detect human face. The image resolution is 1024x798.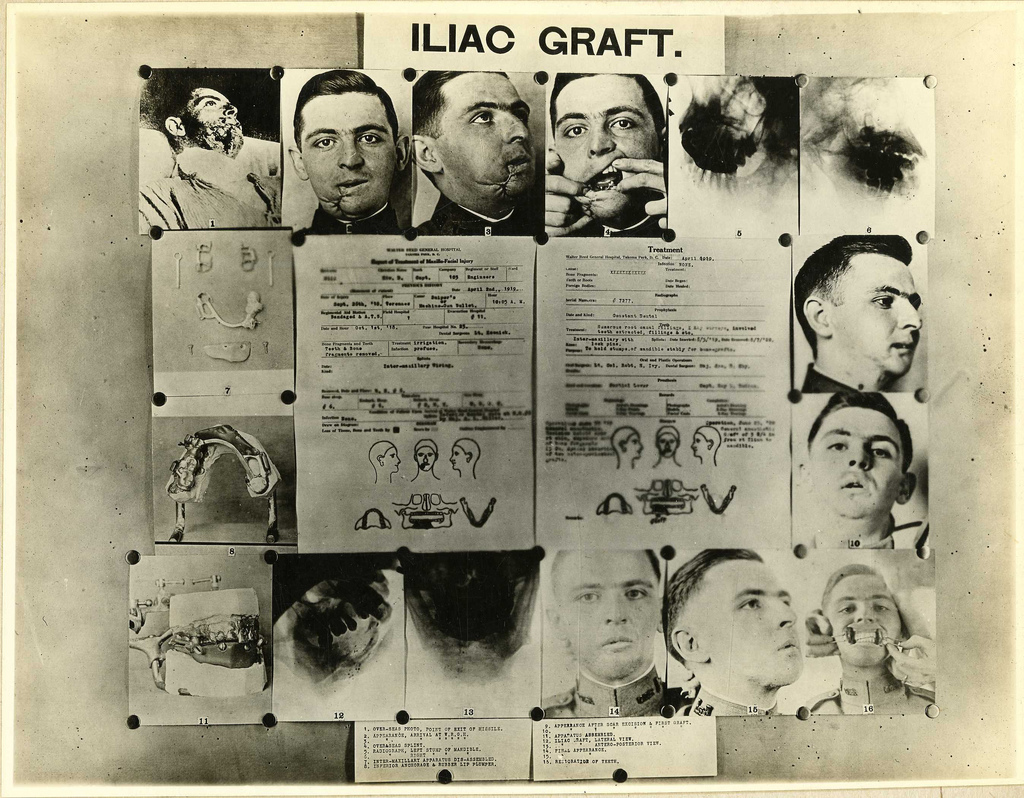
<region>550, 546, 658, 681</region>.
